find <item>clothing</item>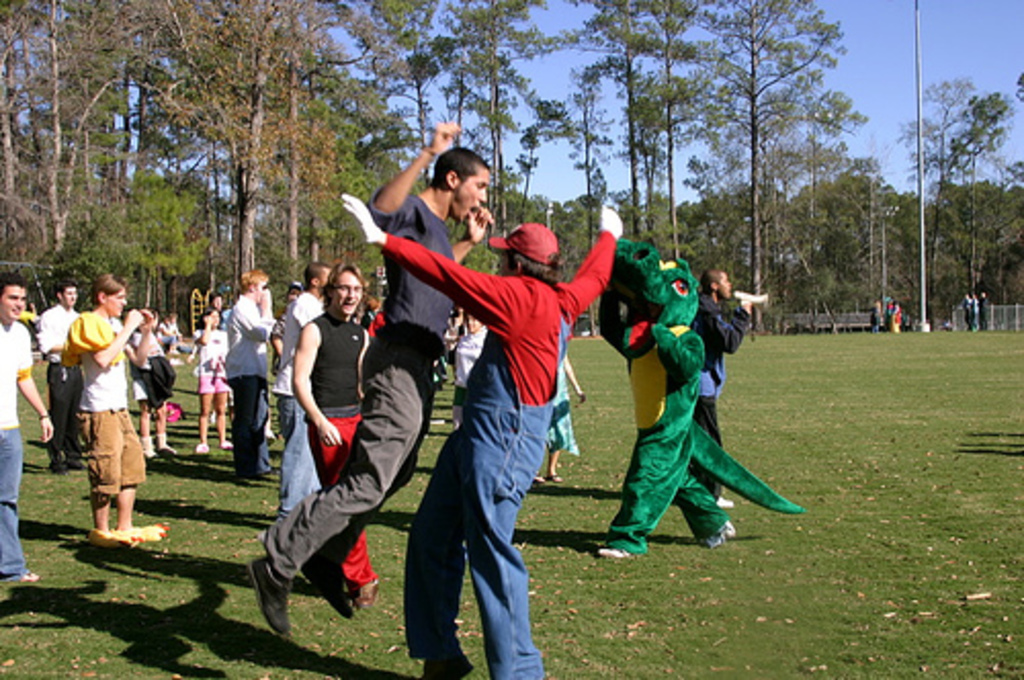
bbox=[360, 311, 371, 330]
